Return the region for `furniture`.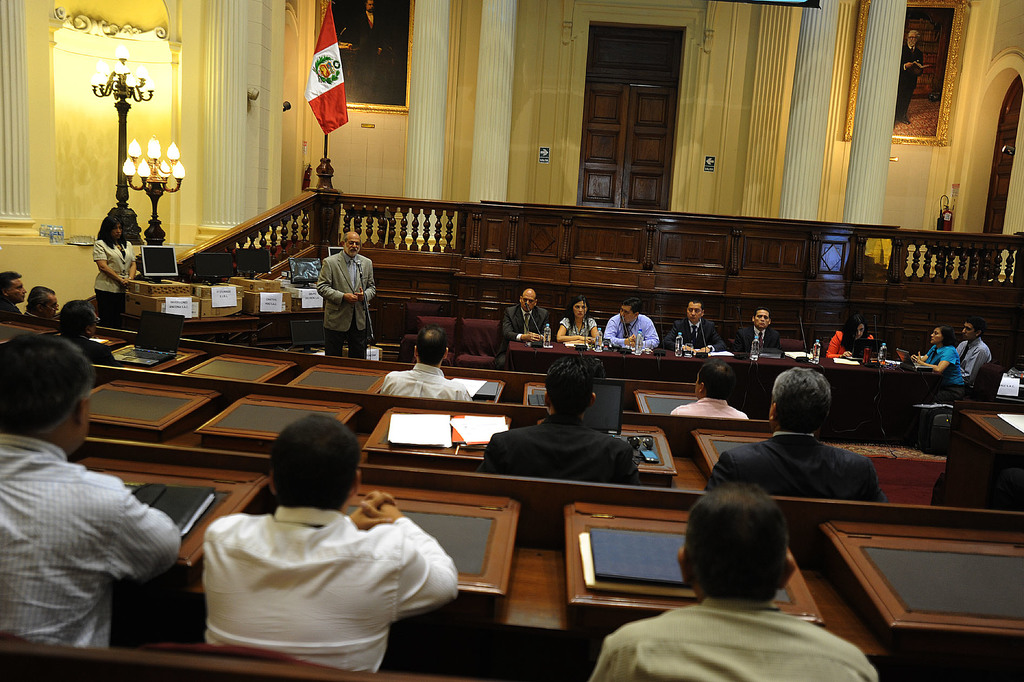
Rect(120, 313, 262, 351).
